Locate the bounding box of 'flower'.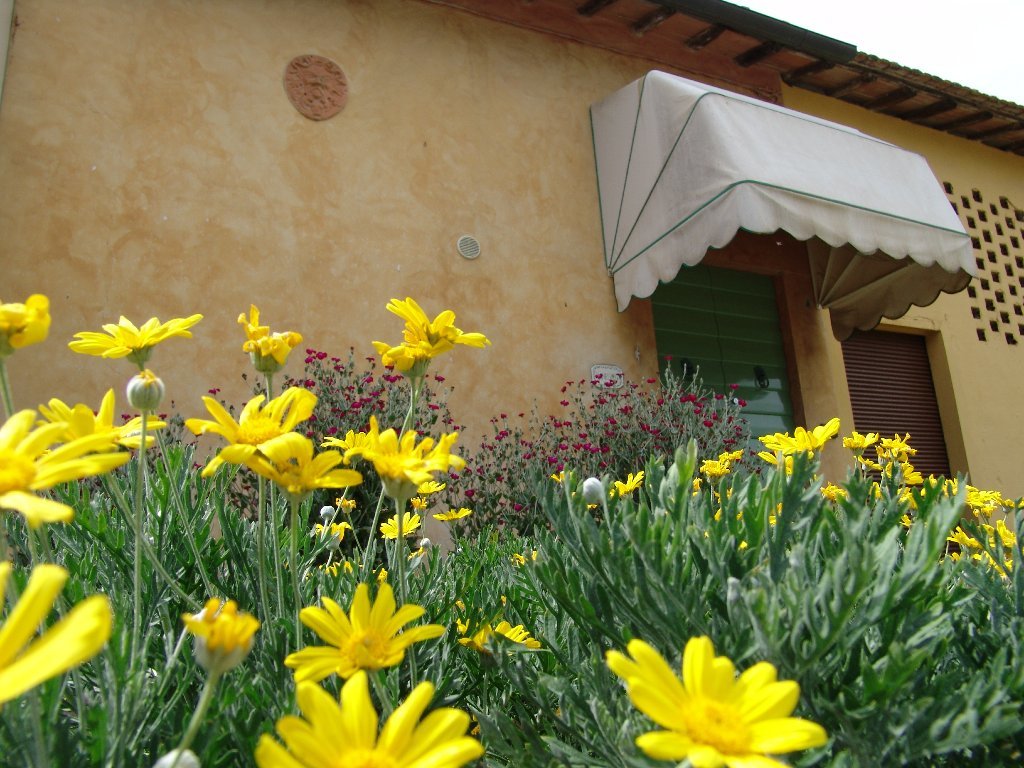
Bounding box: BBox(719, 450, 736, 469).
